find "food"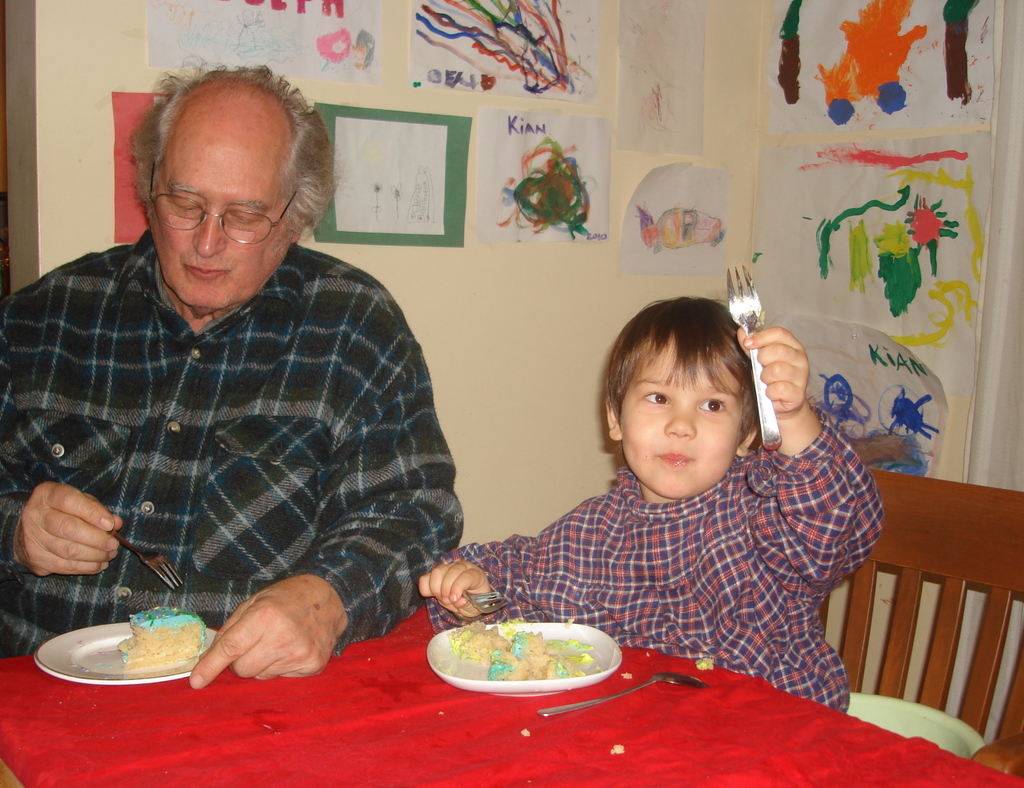
<region>611, 741, 621, 756</region>
